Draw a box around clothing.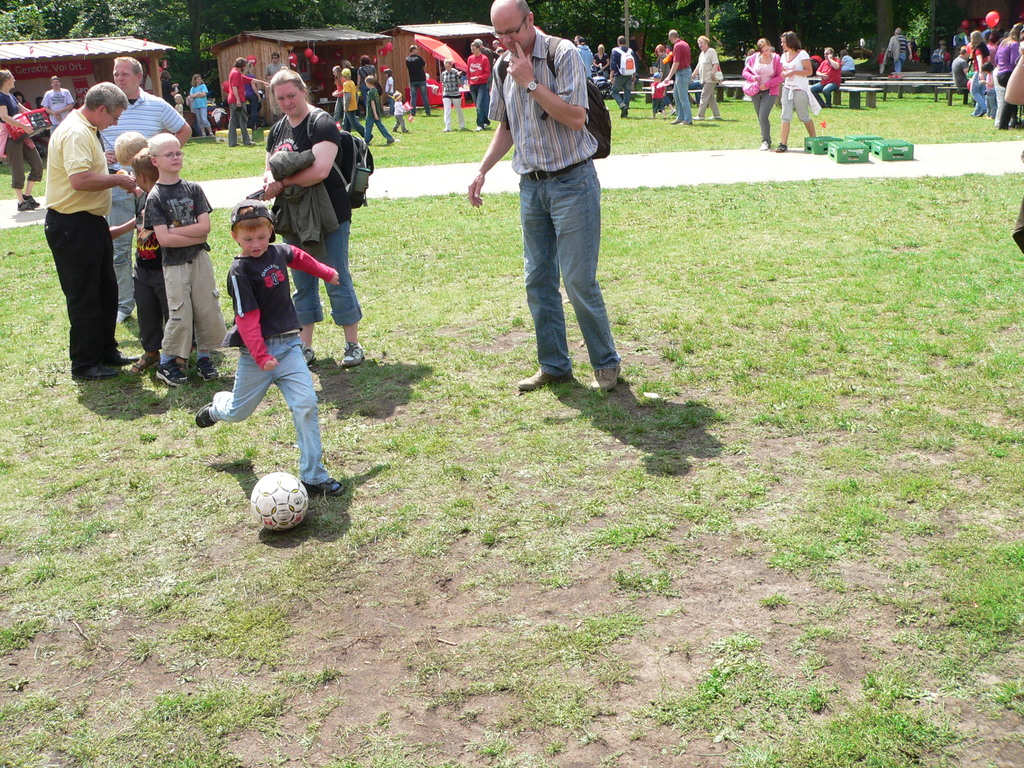
(205,246,336,484).
